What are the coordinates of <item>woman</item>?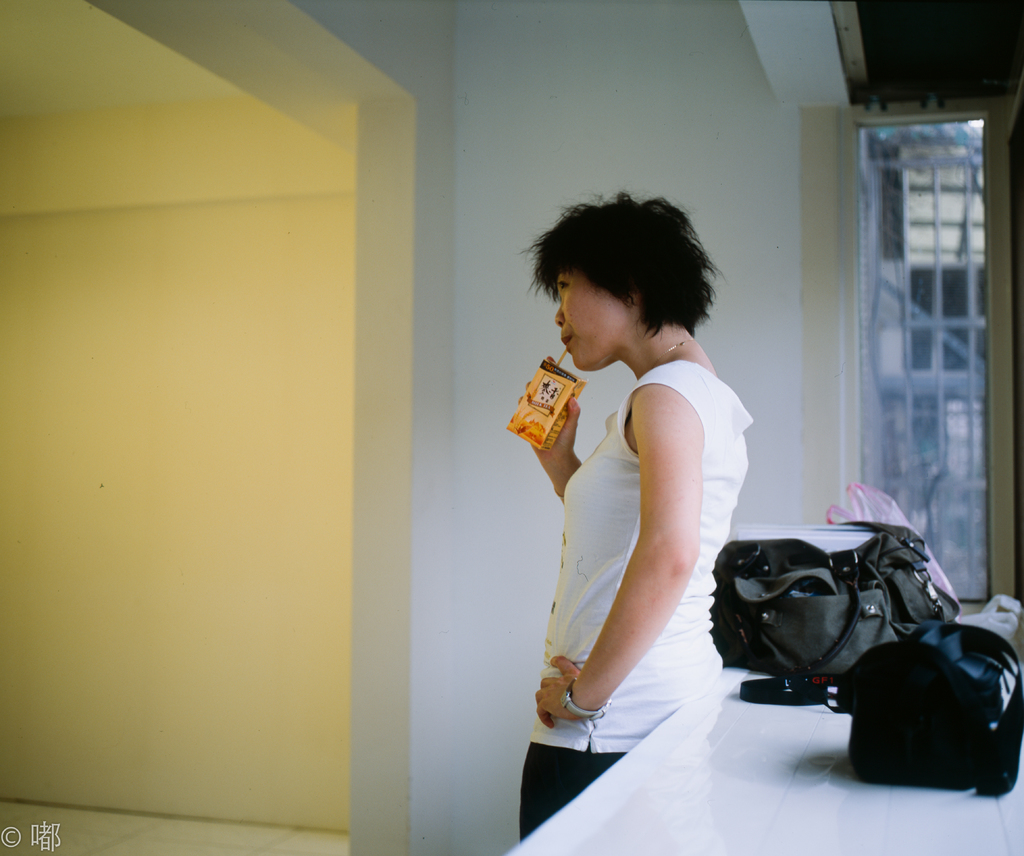
crop(508, 204, 774, 803).
